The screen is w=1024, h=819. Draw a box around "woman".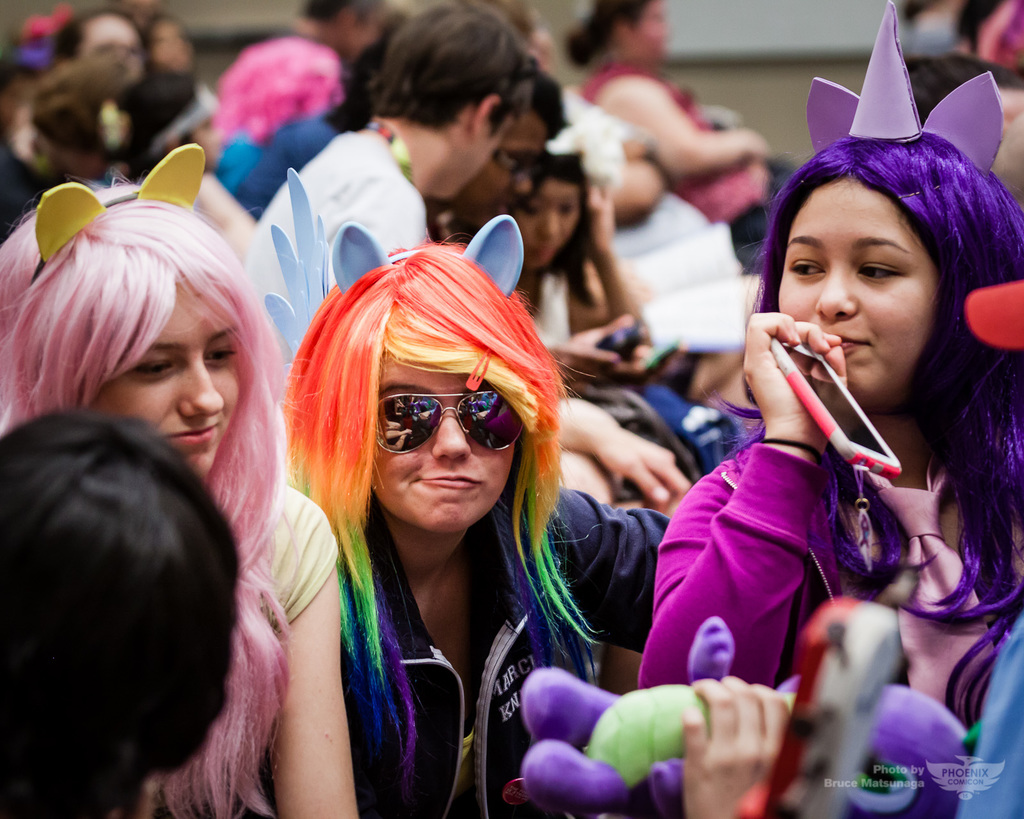
(264, 248, 646, 789).
